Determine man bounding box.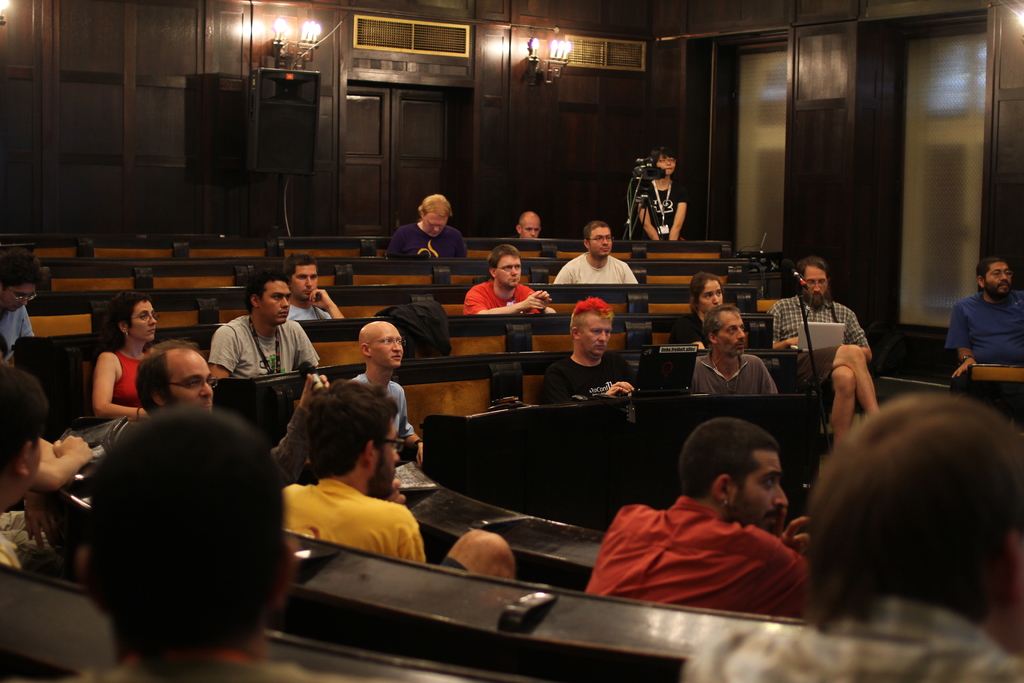
Determined: <region>771, 257, 879, 437</region>.
